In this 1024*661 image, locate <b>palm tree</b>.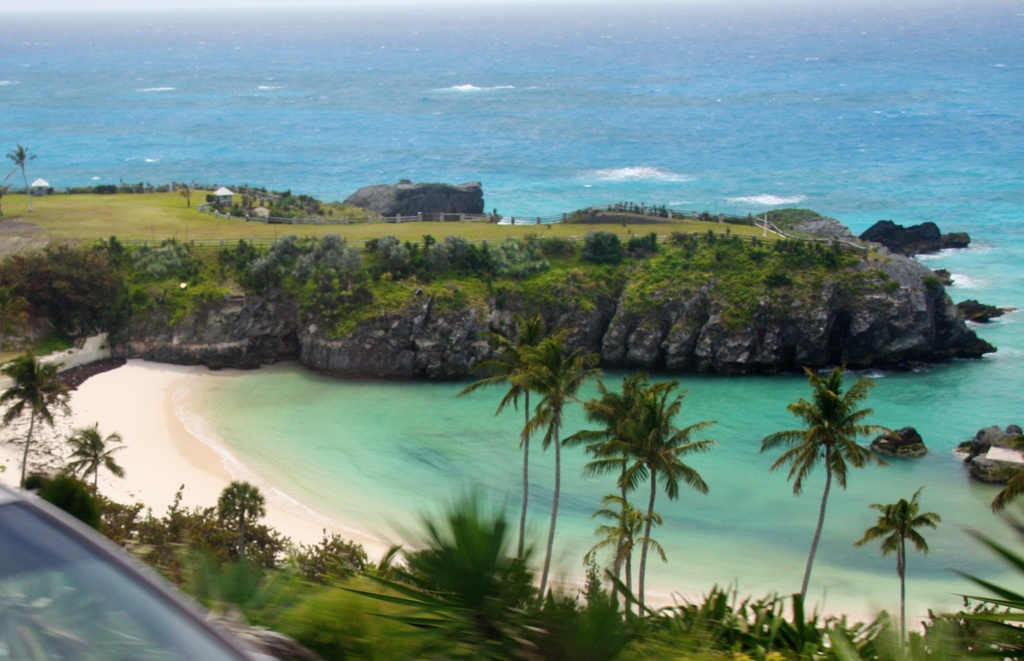
Bounding box: <bbox>614, 381, 708, 613</bbox>.
